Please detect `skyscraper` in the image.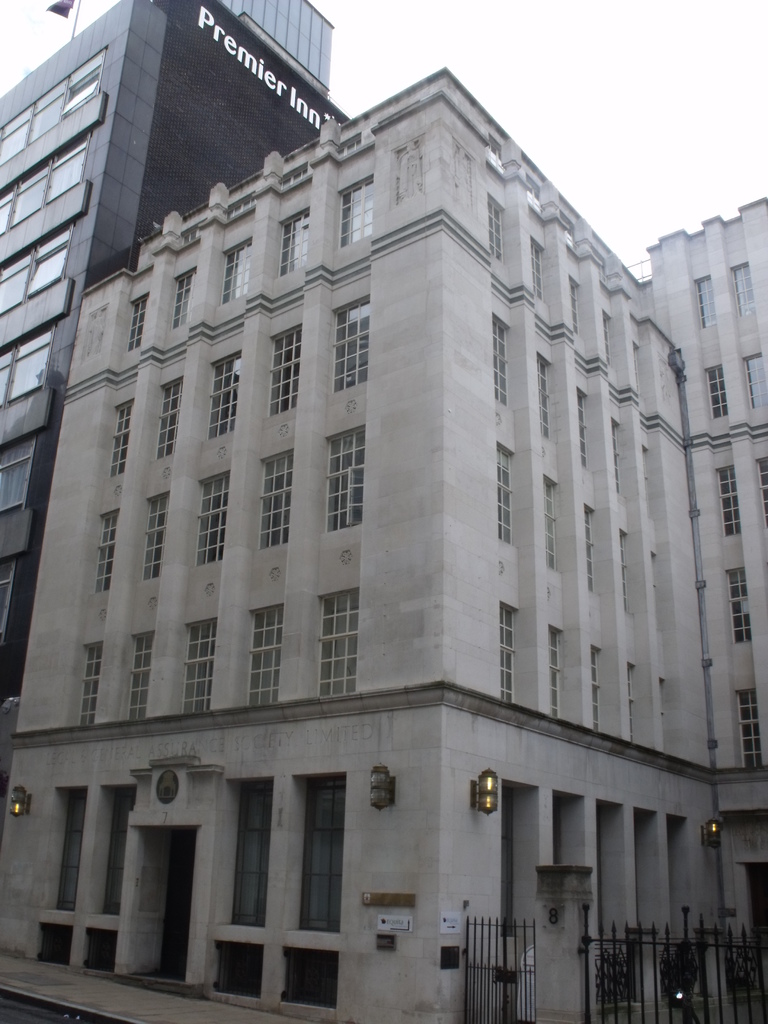
bbox=[0, 65, 767, 1023].
